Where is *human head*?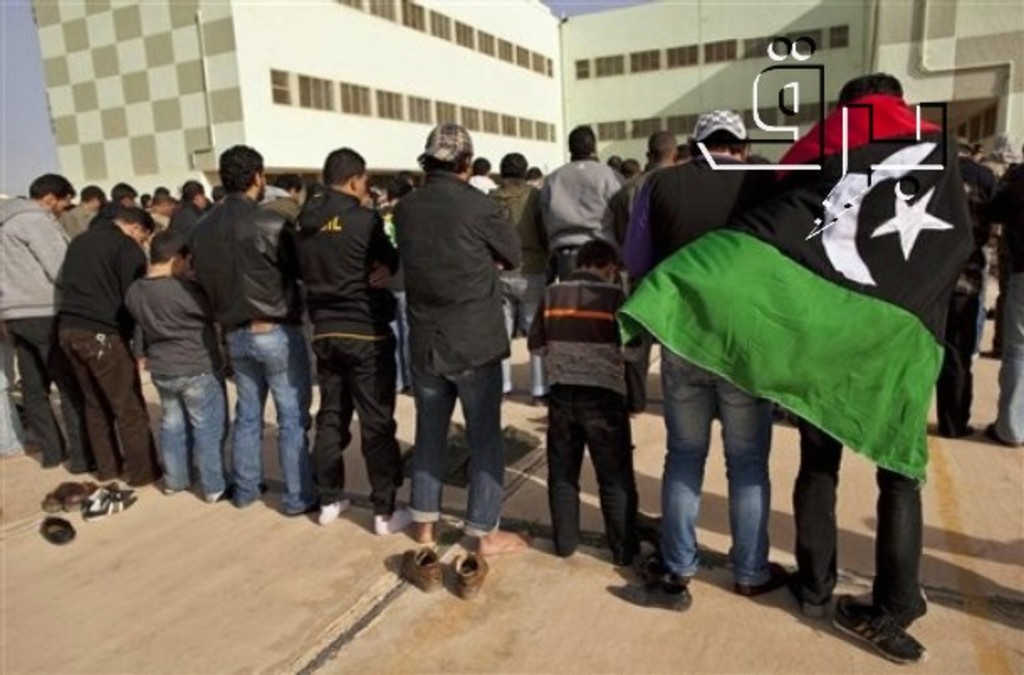
box=[529, 160, 551, 181].
